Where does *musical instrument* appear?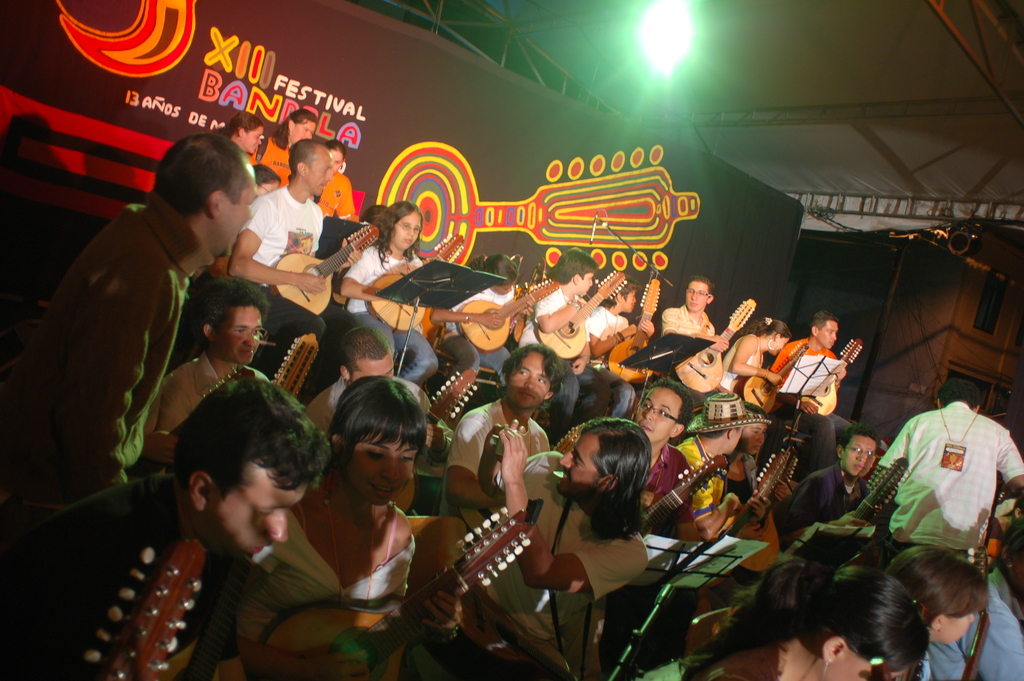
Appears at box(255, 505, 538, 680).
